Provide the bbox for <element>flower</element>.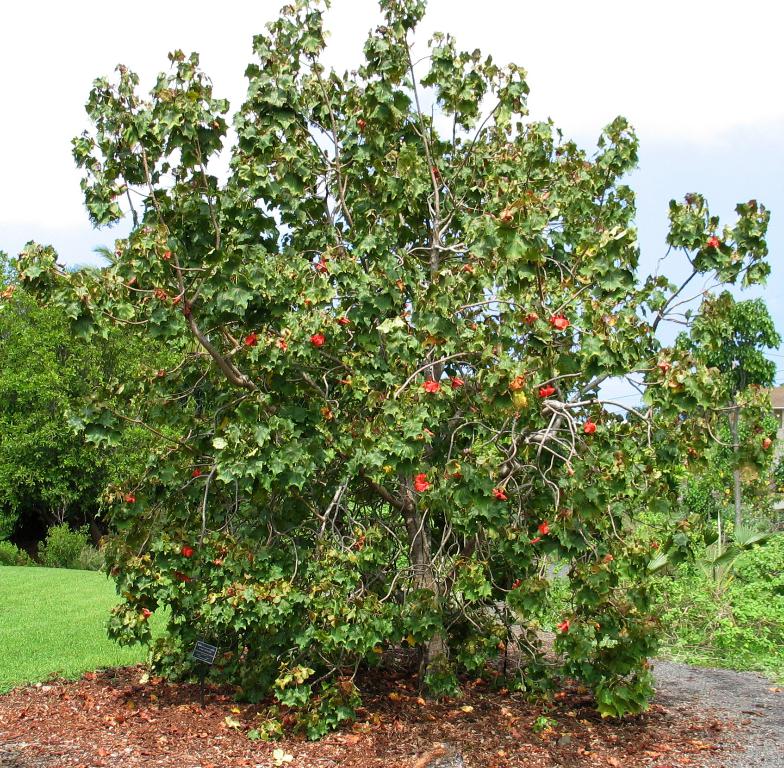
detection(339, 316, 350, 323).
